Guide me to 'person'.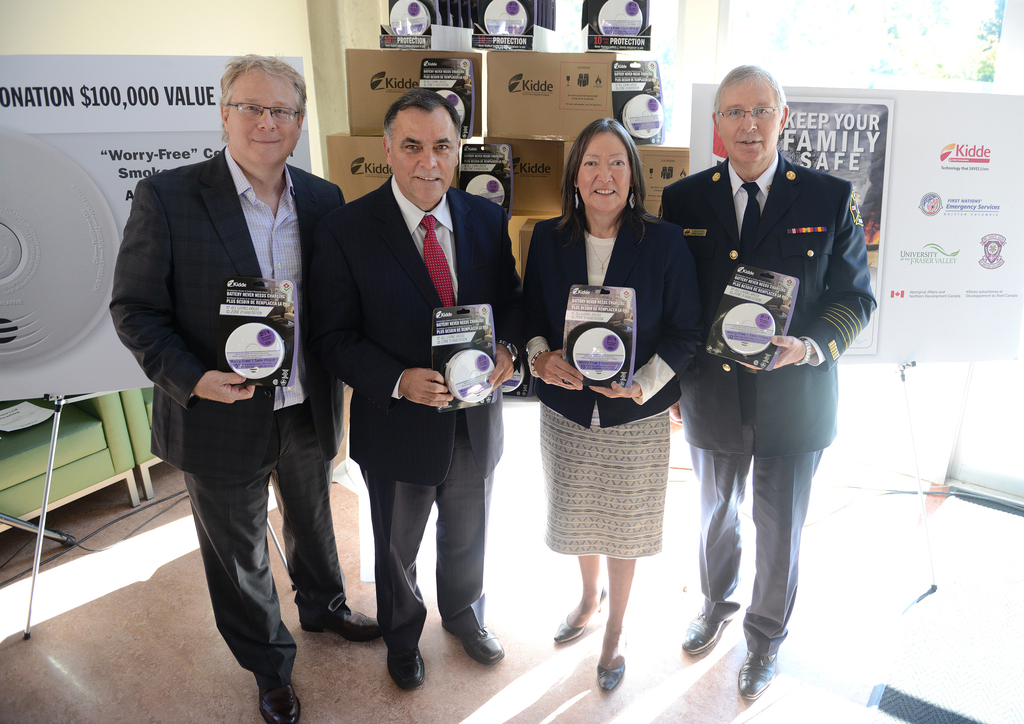
Guidance: left=515, top=119, right=700, bottom=690.
